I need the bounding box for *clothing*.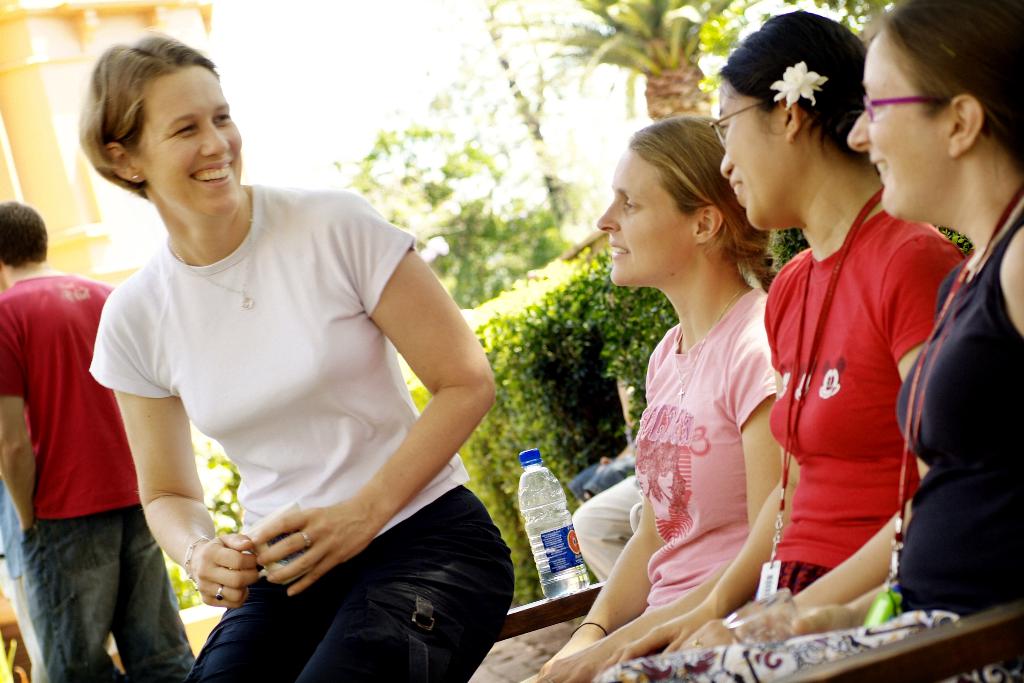
Here it is: rect(751, 203, 952, 567).
